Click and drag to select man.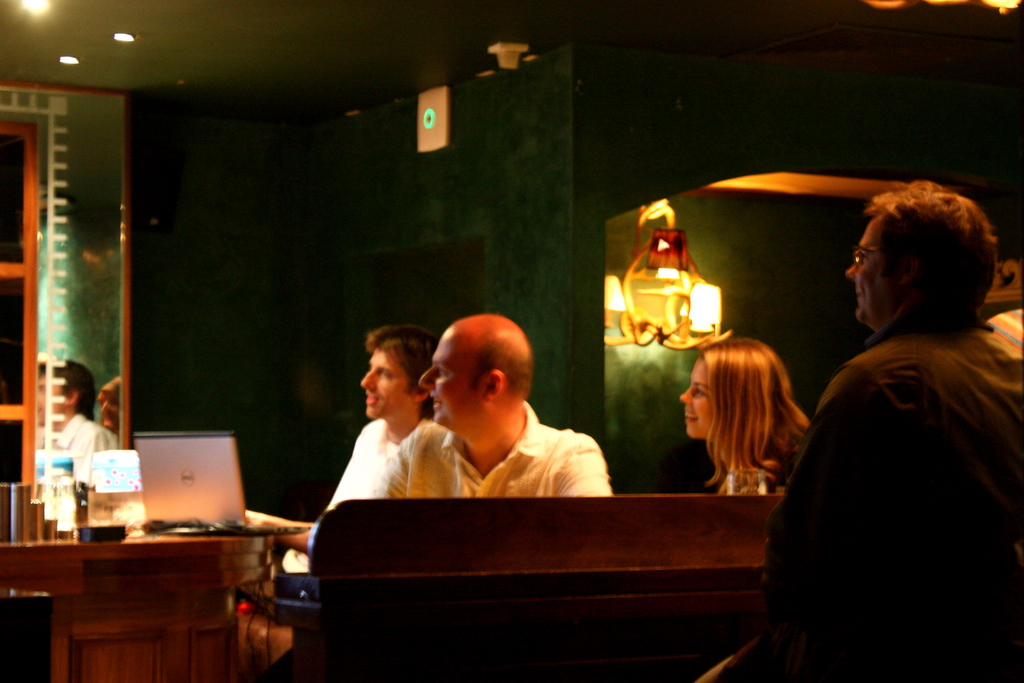
Selection: [x1=378, y1=313, x2=614, y2=498].
